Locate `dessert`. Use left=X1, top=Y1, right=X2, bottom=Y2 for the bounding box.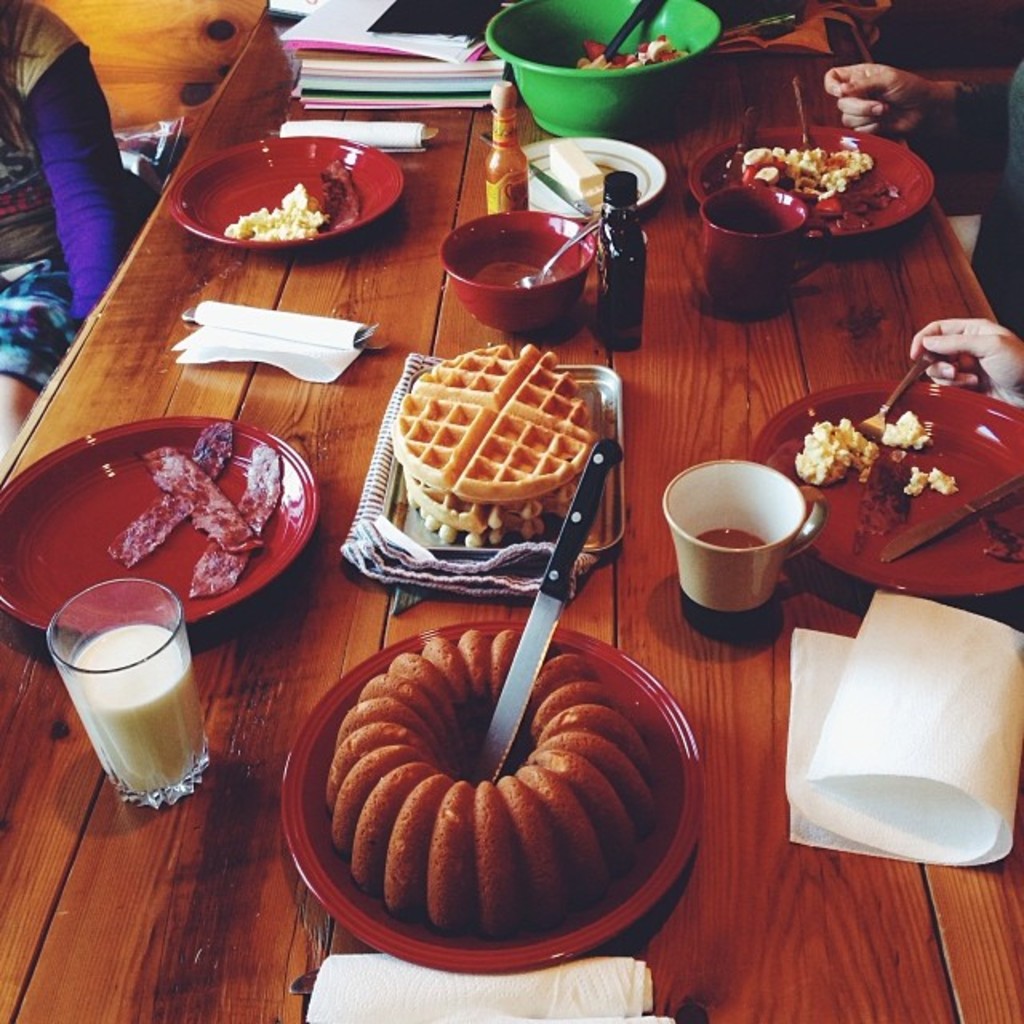
left=389, top=341, right=594, bottom=547.
